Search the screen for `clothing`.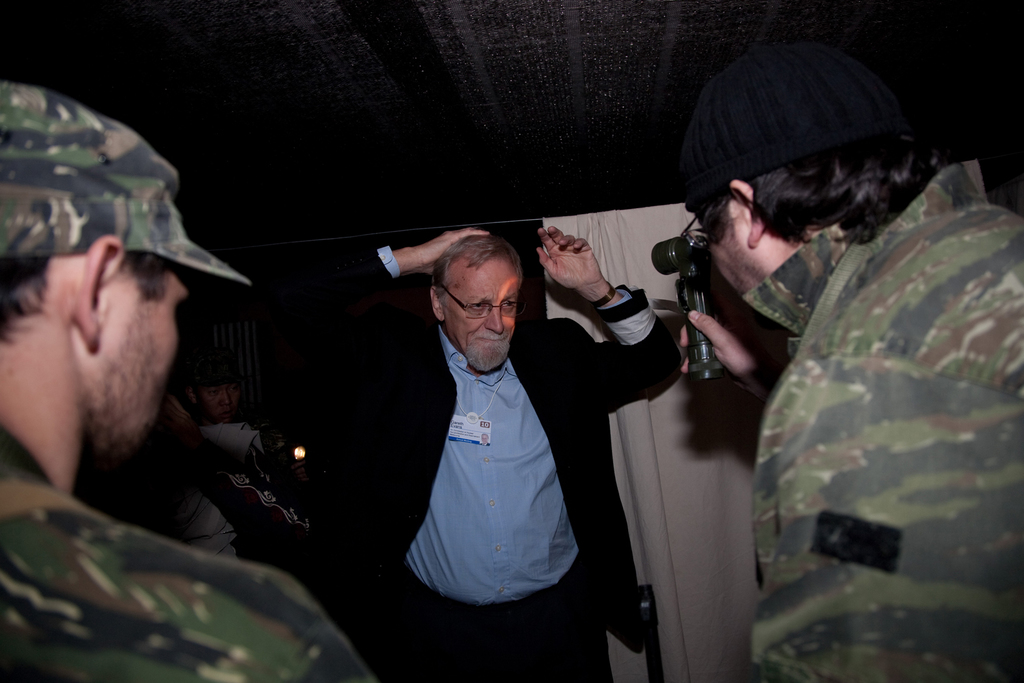
Found at (left=749, top=160, right=1023, bottom=682).
